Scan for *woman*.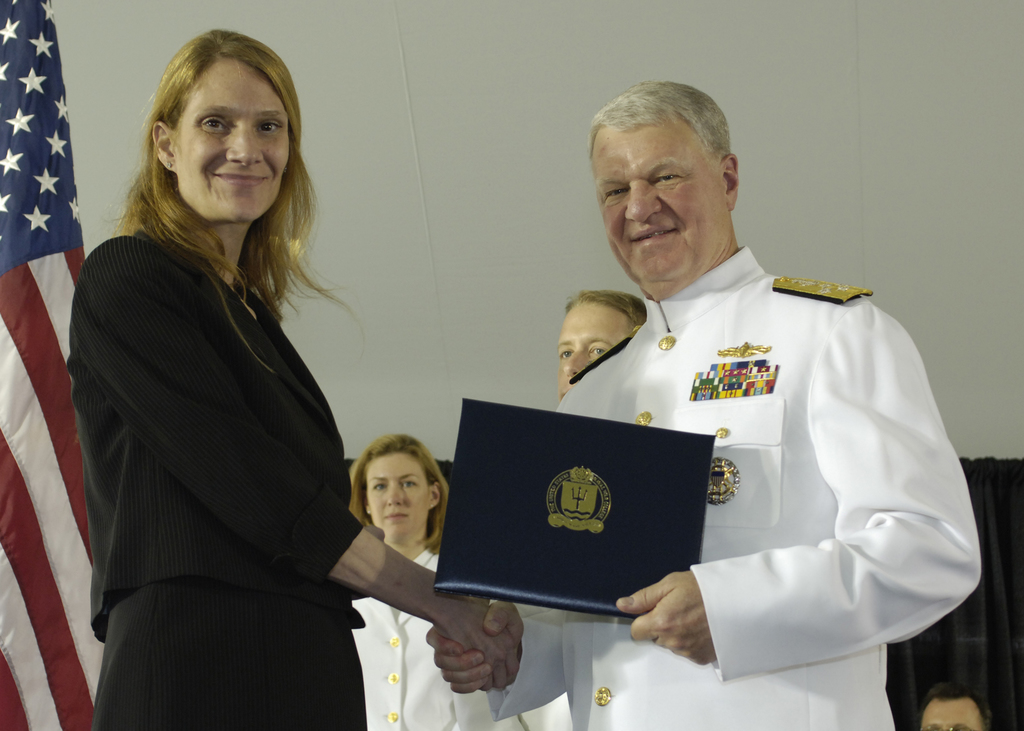
Scan result: Rect(53, 40, 407, 728).
